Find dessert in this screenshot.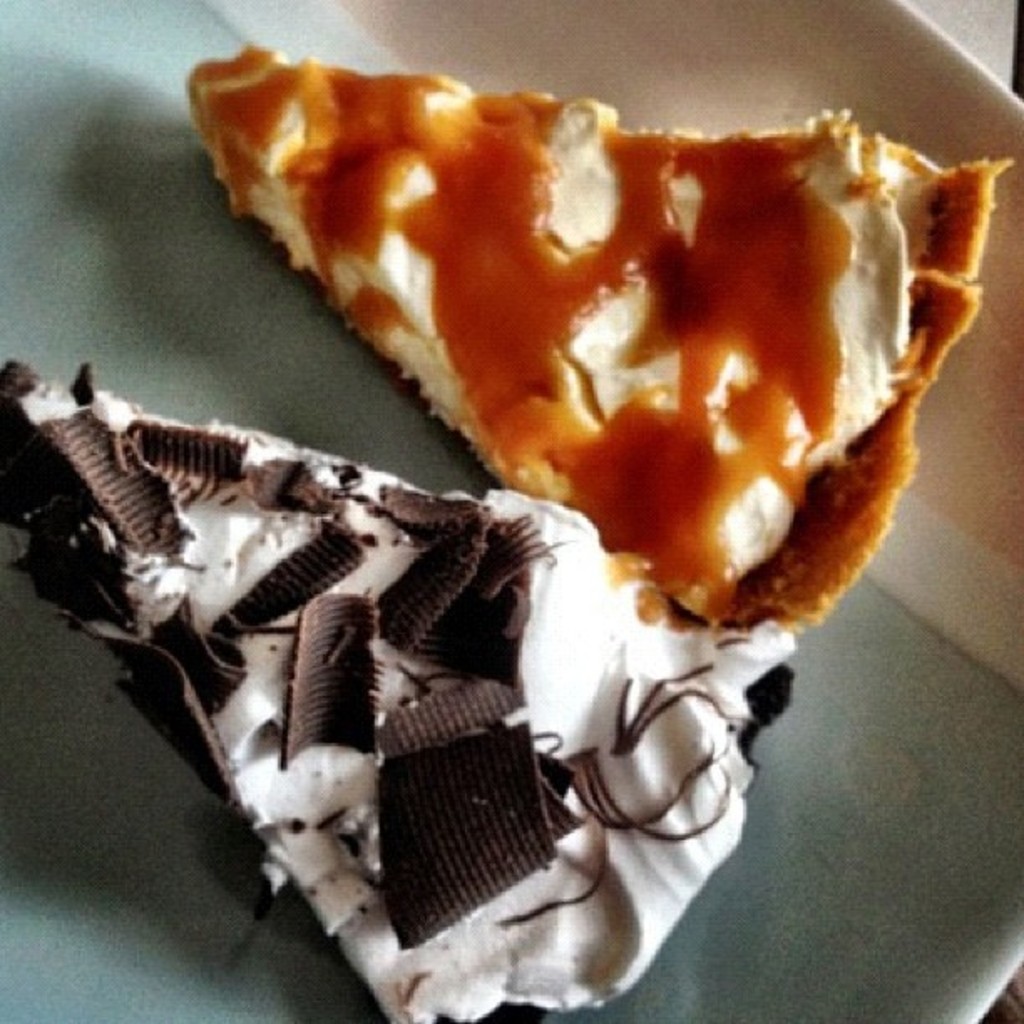
The bounding box for dessert is (x1=189, y1=45, x2=986, y2=743).
